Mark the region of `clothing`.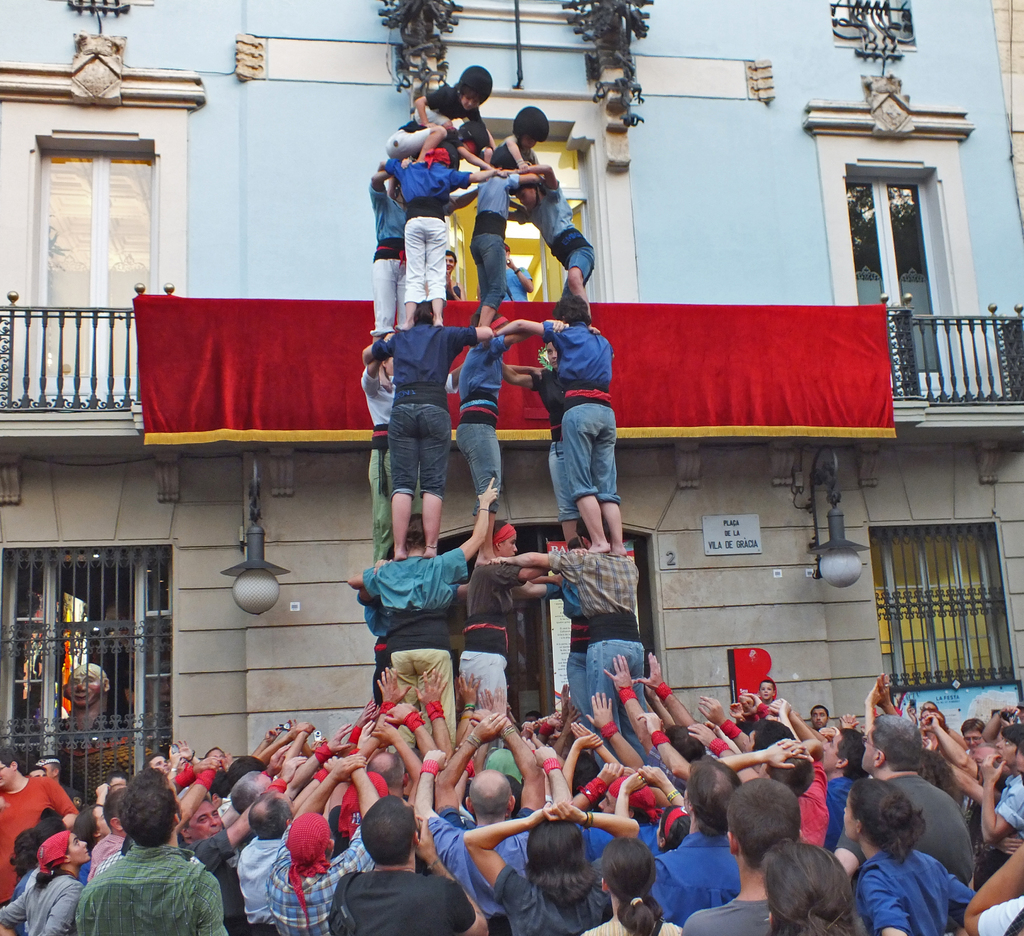
Region: (444, 329, 508, 509).
